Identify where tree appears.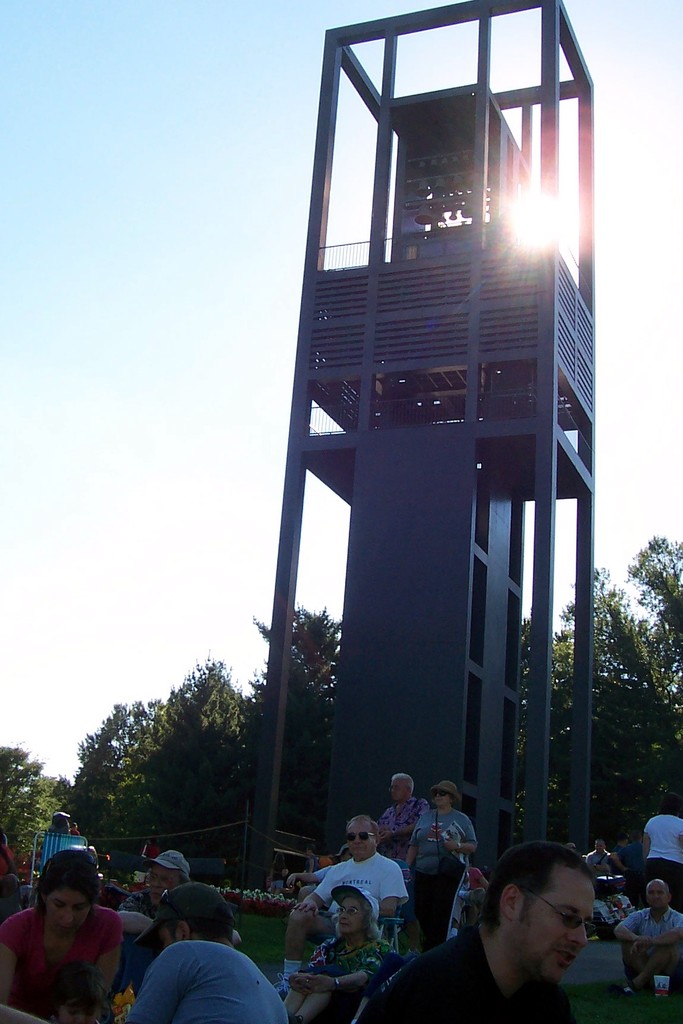
Appears at left=246, top=602, right=337, bottom=777.
